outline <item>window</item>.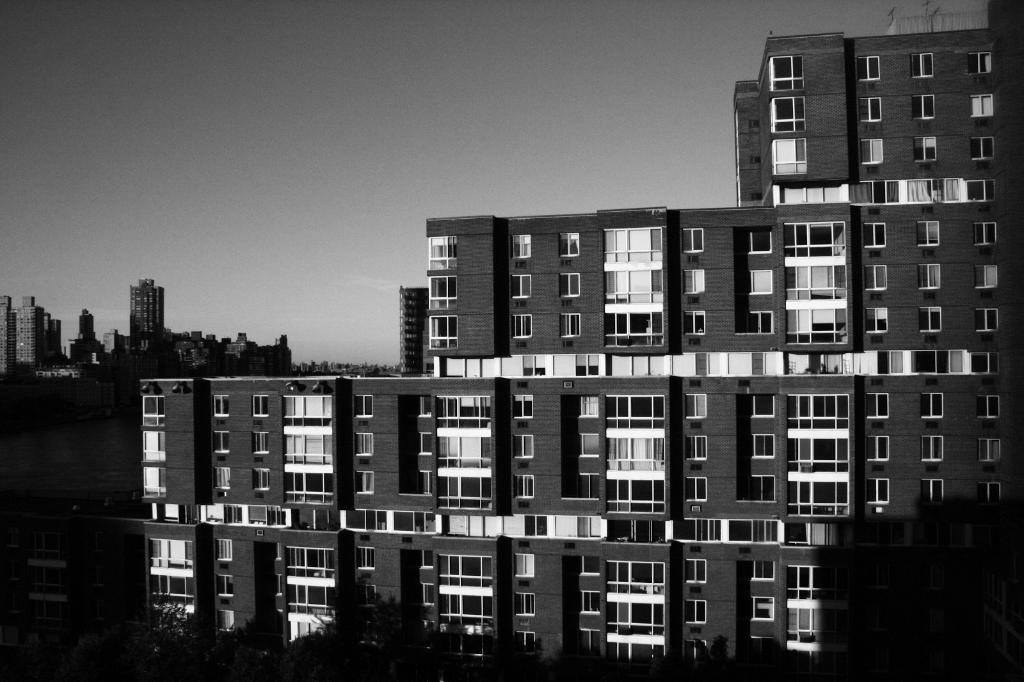
Outline: 743/598/773/619.
